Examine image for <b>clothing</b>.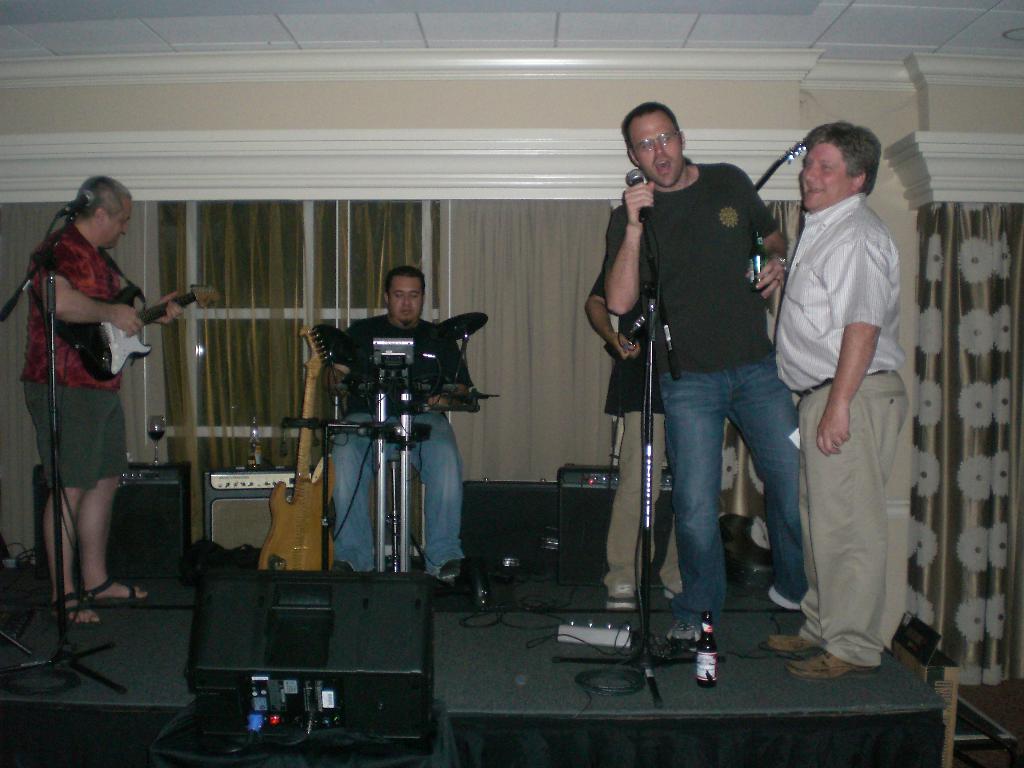
Examination result: [771, 131, 906, 644].
